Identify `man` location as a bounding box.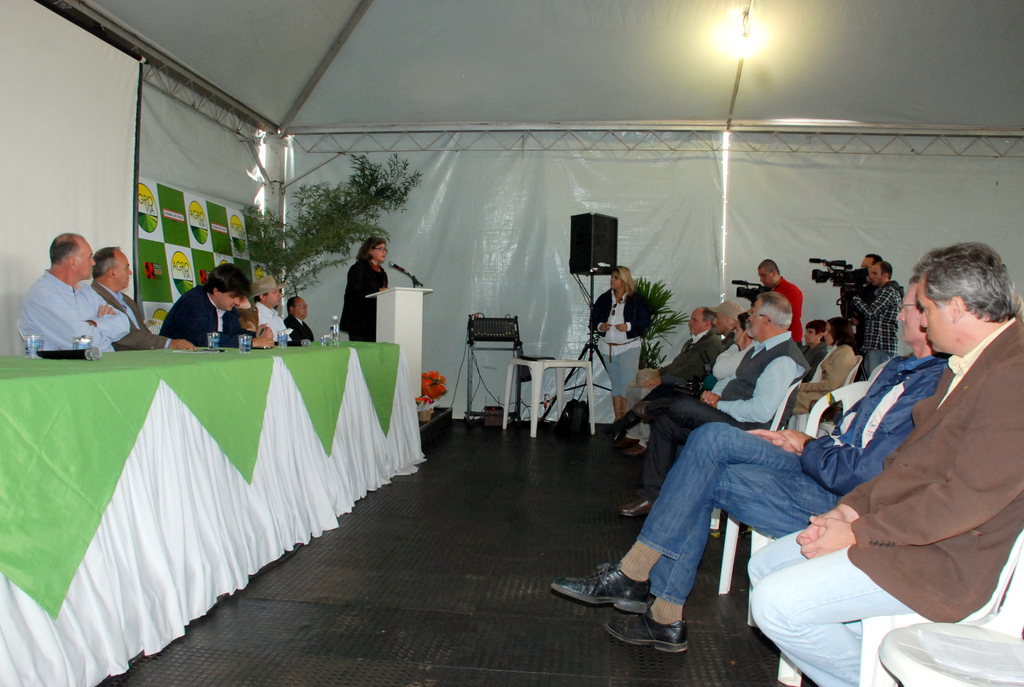
bbox(619, 302, 730, 485).
